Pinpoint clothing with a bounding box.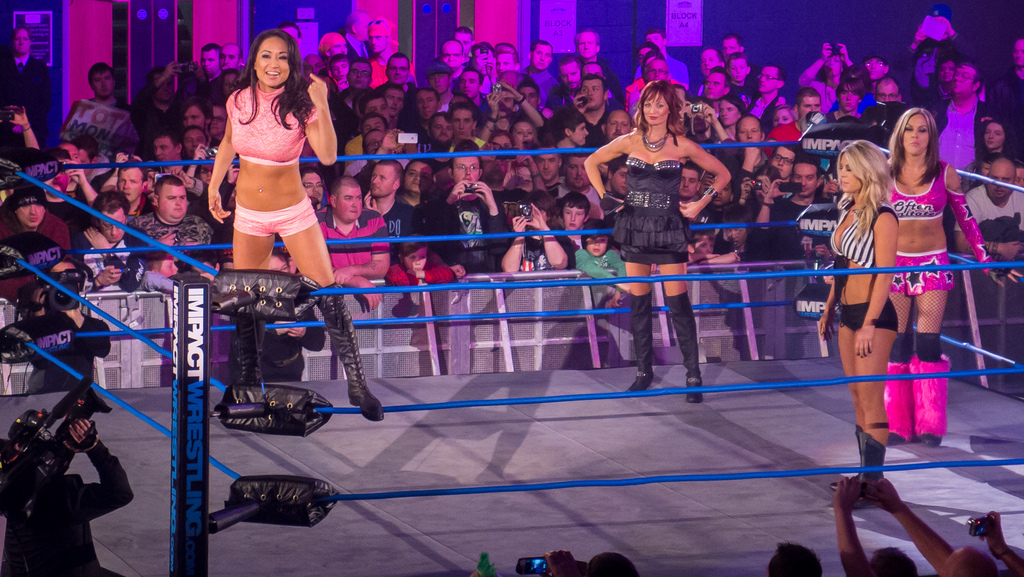
bbox(618, 159, 687, 263).
